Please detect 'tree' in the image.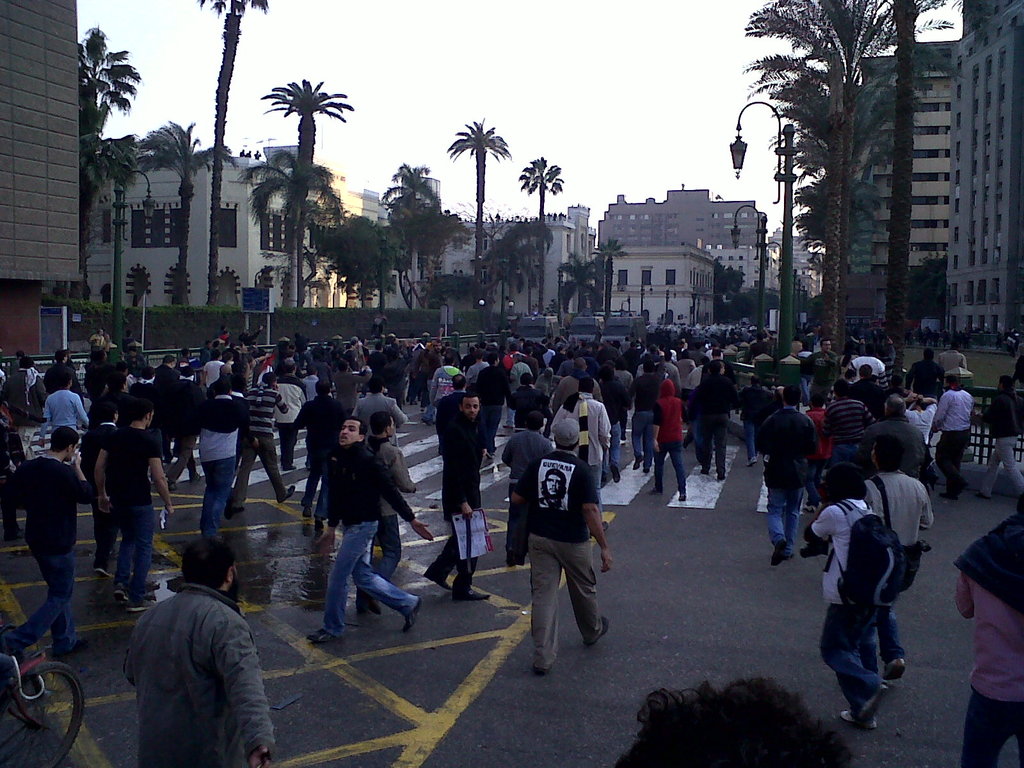
(591, 234, 627, 325).
